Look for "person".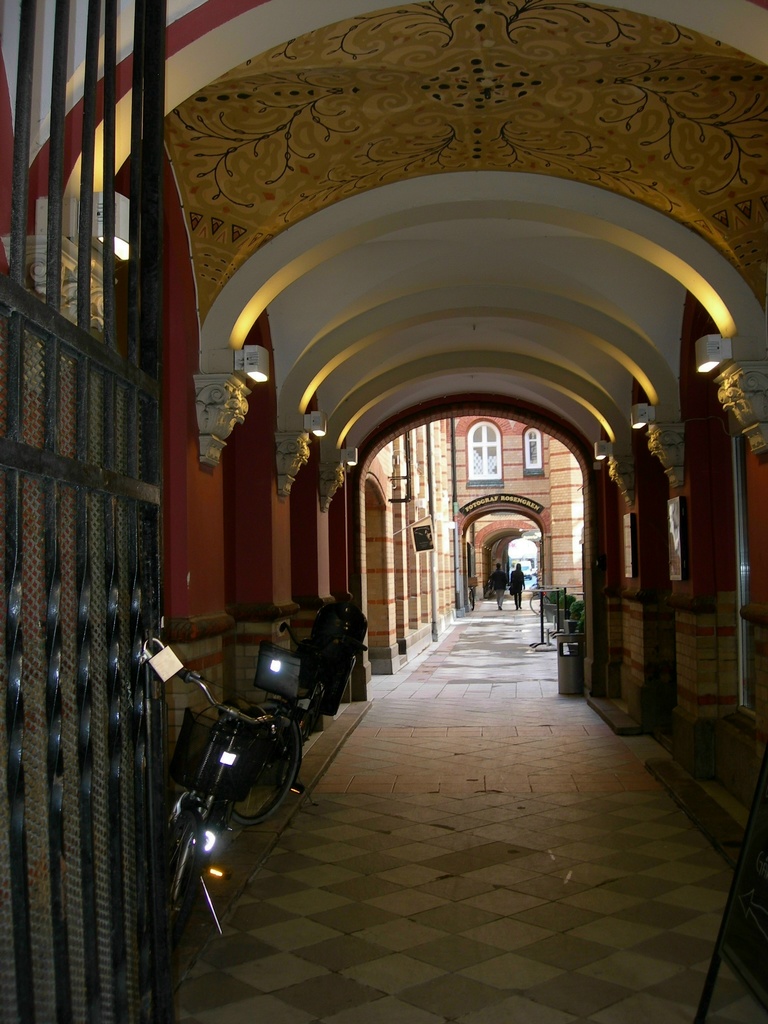
Found: [x1=483, y1=554, x2=508, y2=613].
